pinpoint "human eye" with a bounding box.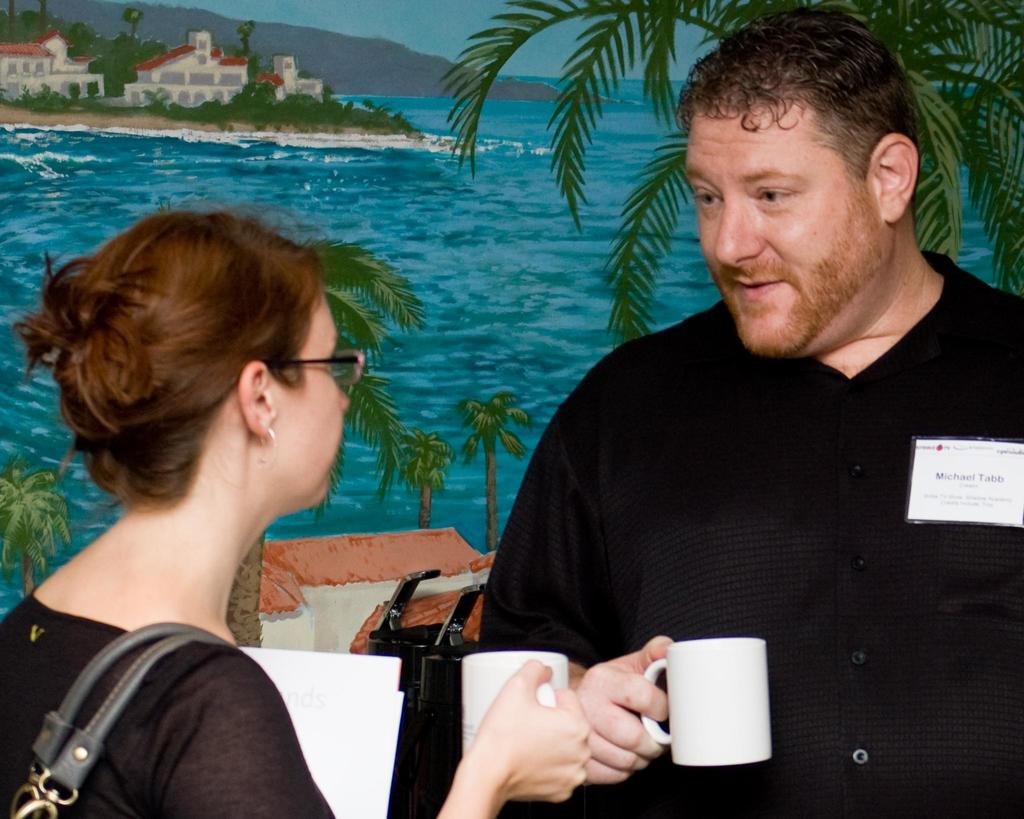
crop(689, 186, 724, 212).
